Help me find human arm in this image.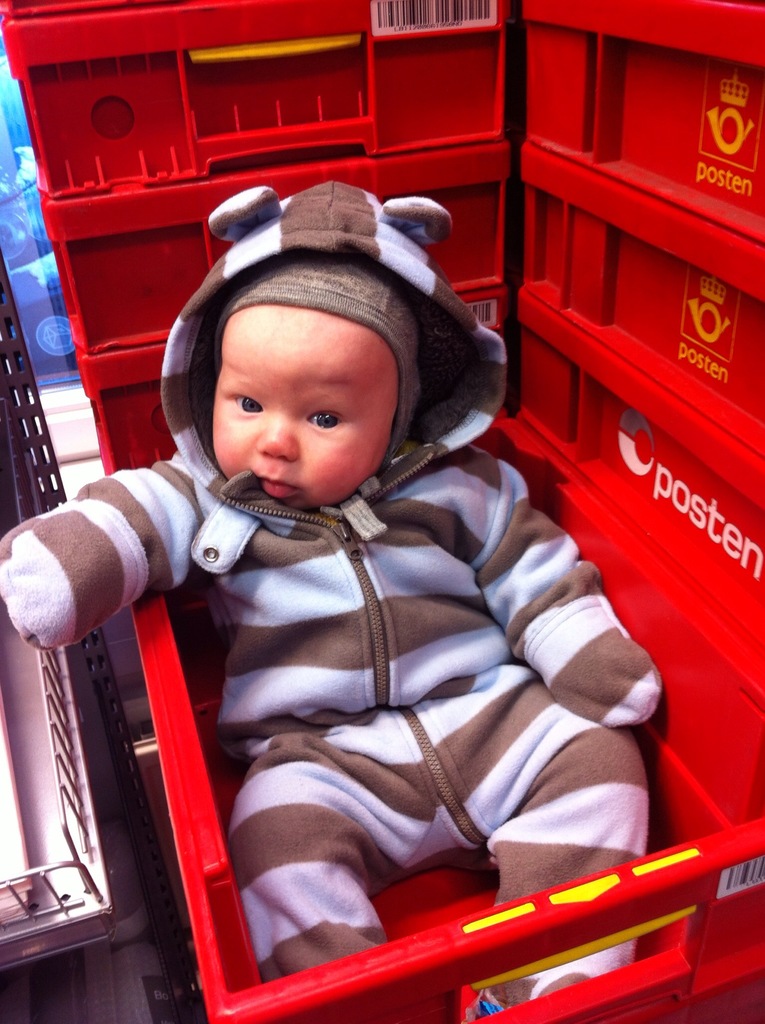
Found it: detection(460, 469, 665, 733).
